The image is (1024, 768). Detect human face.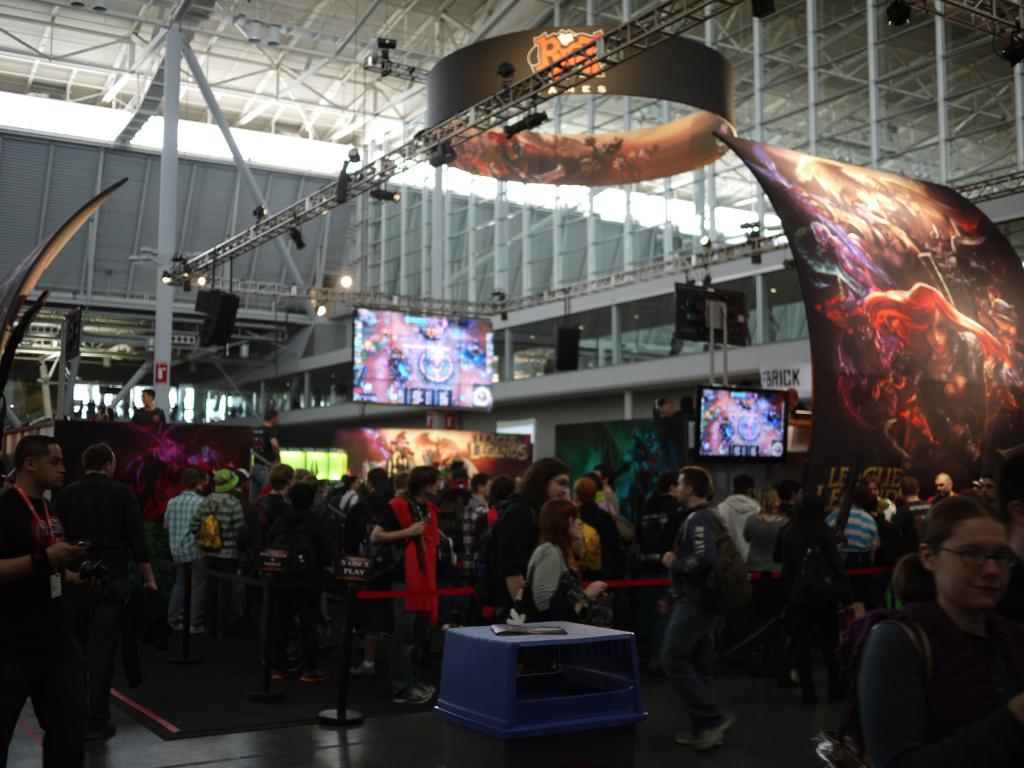
Detection: bbox=(480, 472, 496, 495).
